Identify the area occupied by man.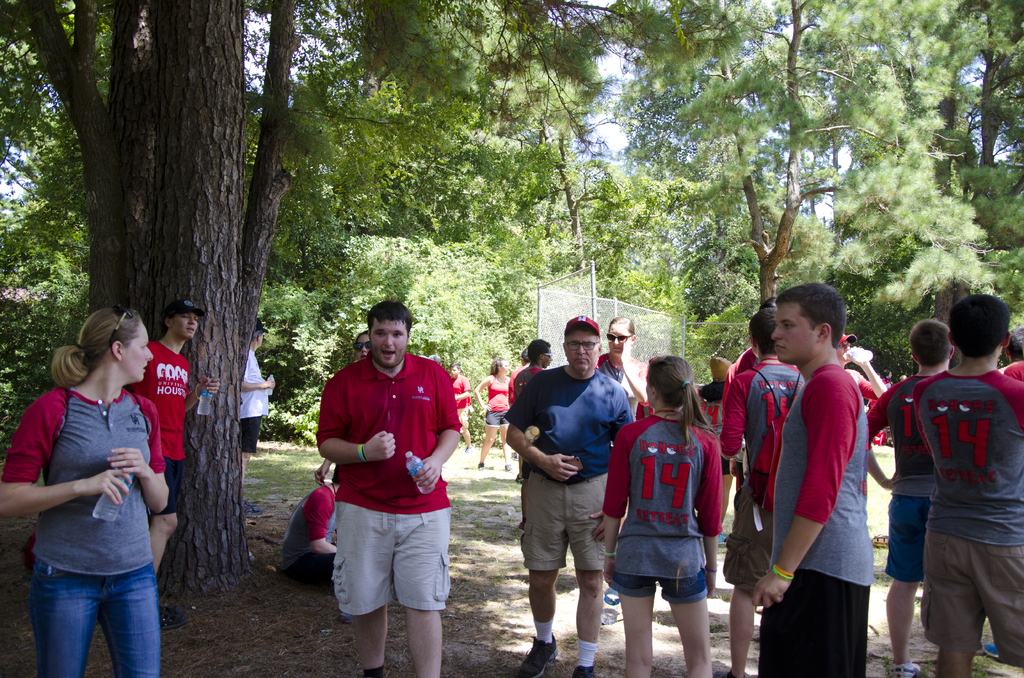
Area: box(863, 322, 956, 677).
